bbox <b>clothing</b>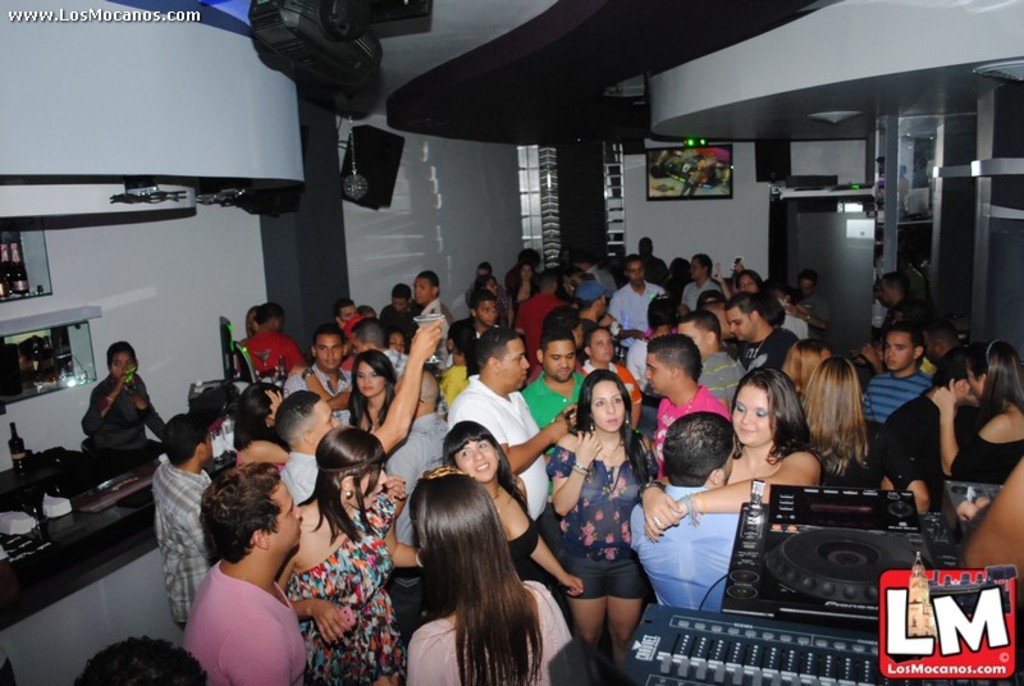
375,413,443,639
